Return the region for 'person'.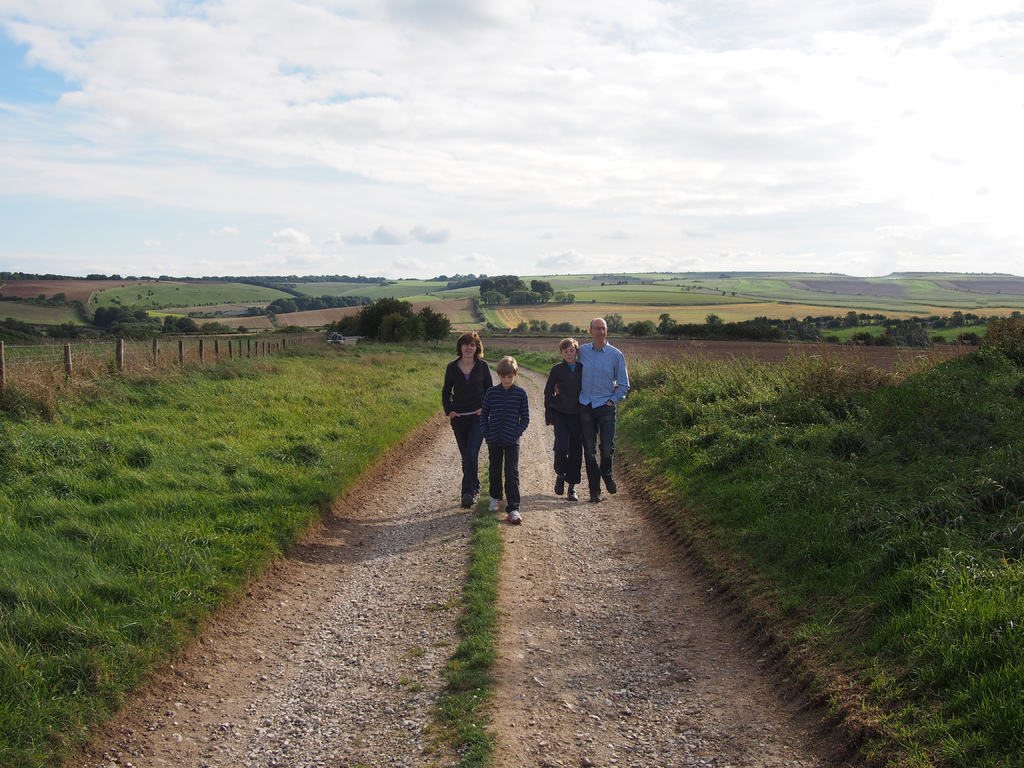
BBox(479, 359, 530, 525).
